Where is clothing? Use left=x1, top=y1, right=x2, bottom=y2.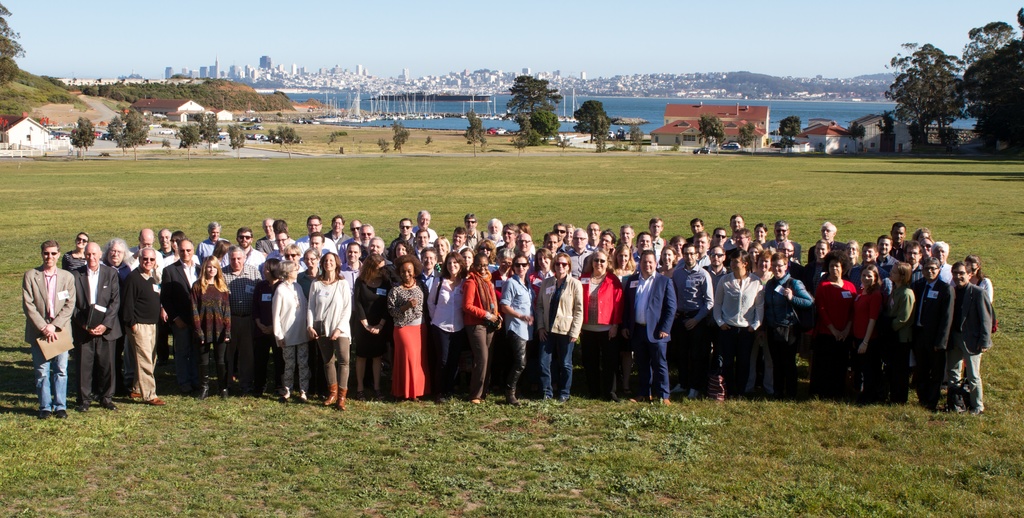
left=76, top=261, right=117, bottom=391.
